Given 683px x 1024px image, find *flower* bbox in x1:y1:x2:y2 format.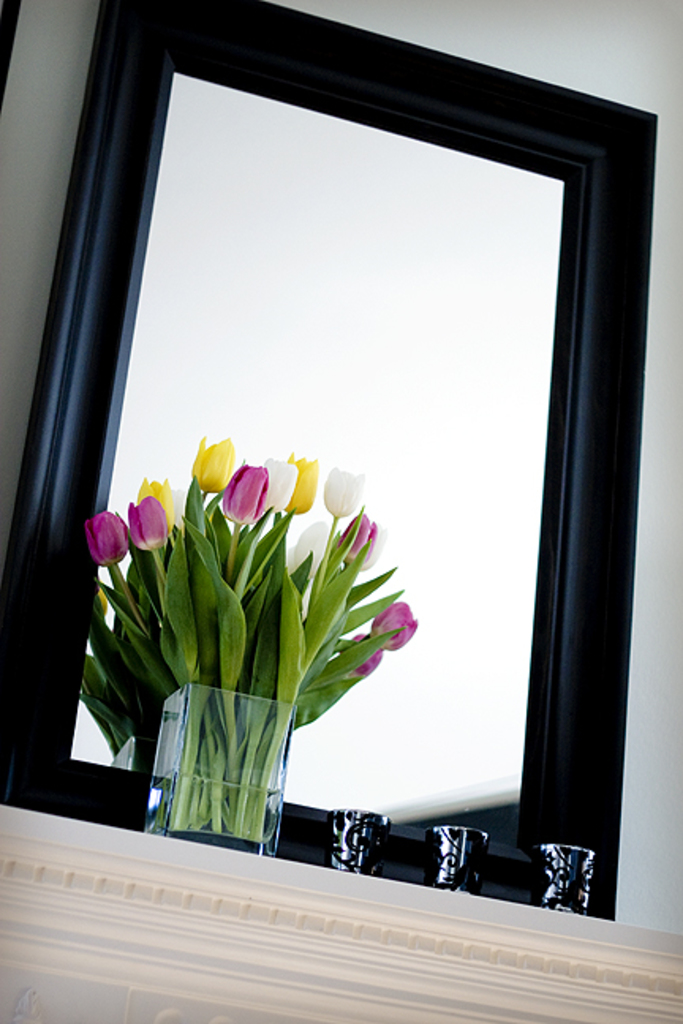
338:512:376:566.
